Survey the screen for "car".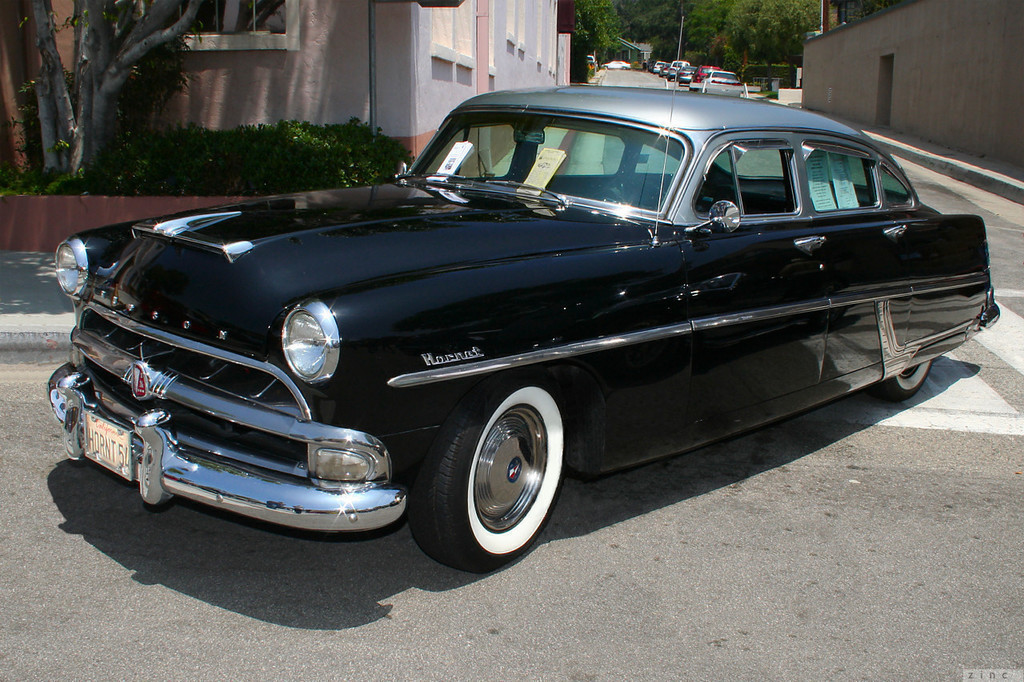
Survey found: (44,6,1004,576).
